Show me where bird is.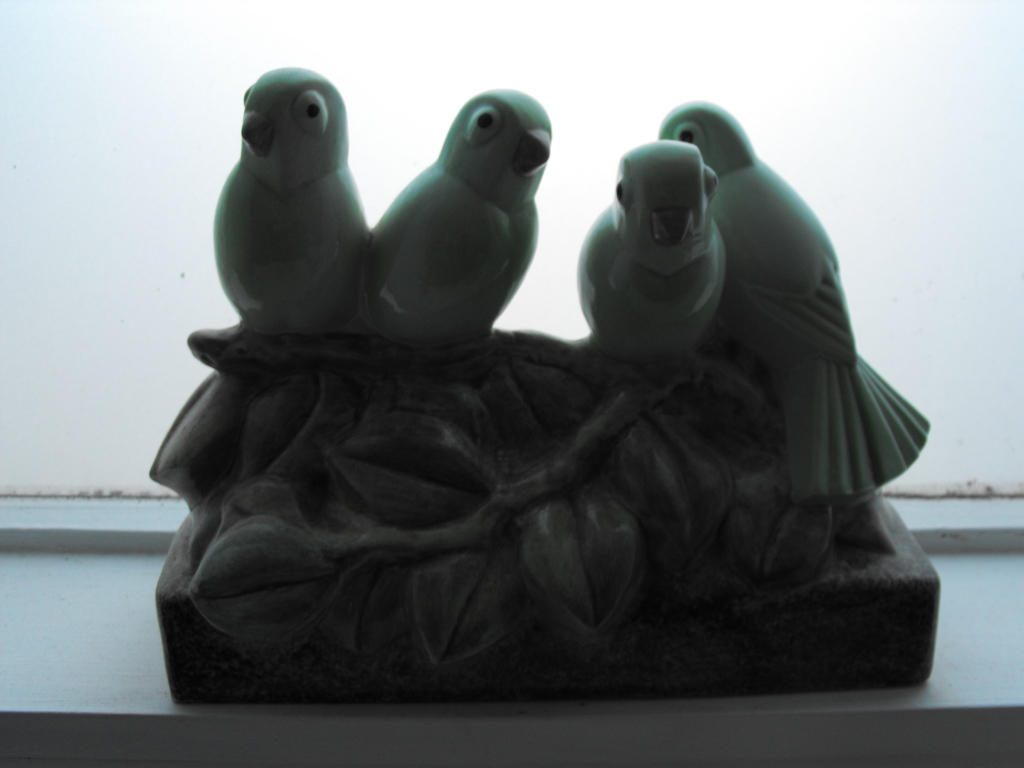
bird is at 567, 139, 715, 362.
